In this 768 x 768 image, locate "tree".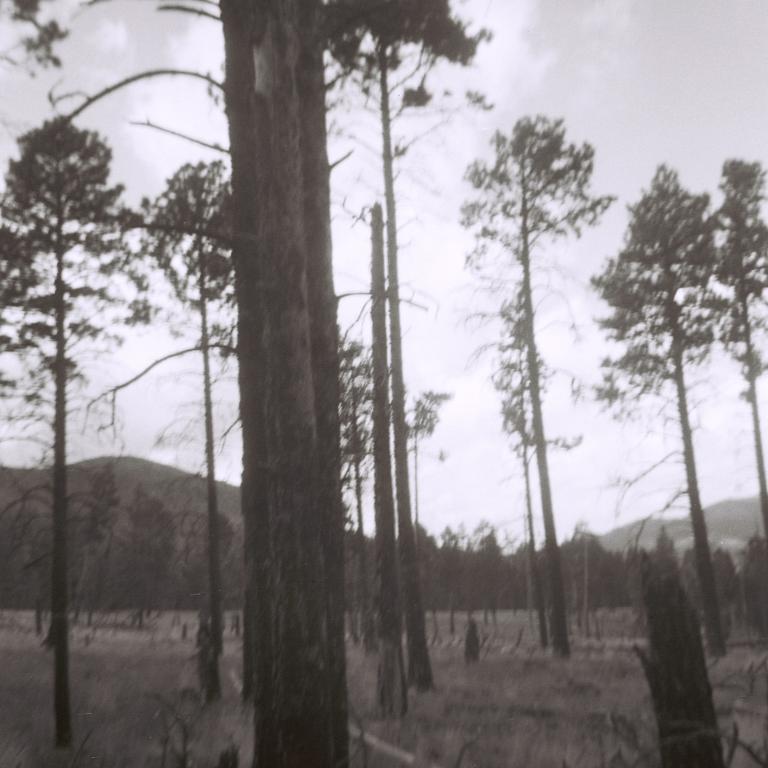
Bounding box: [159,0,503,767].
